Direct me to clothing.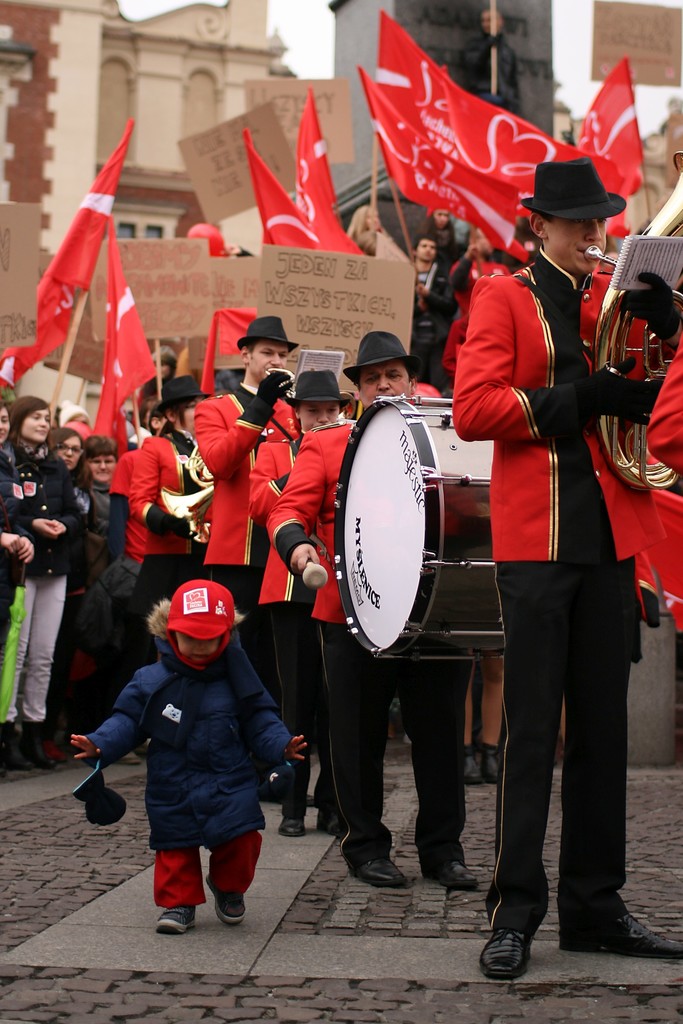
Direction: bbox(650, 332, 682, 467).
